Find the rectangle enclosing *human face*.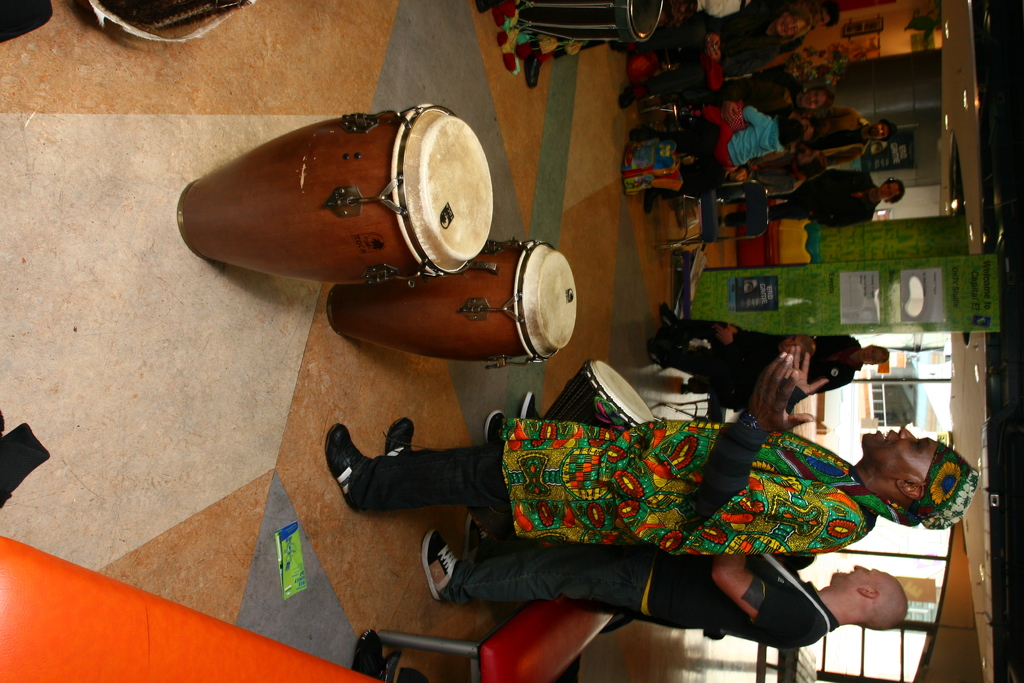
bbox(826, 567, 897, 589).
